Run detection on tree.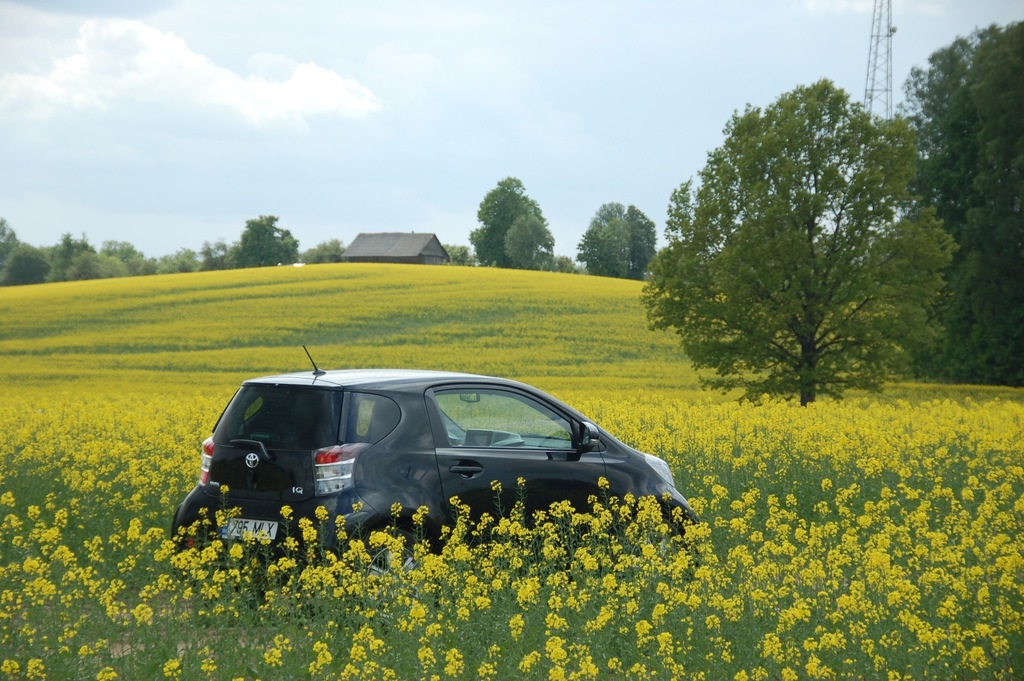
Result: (left=466, top=175, right=548, bottom=268).
